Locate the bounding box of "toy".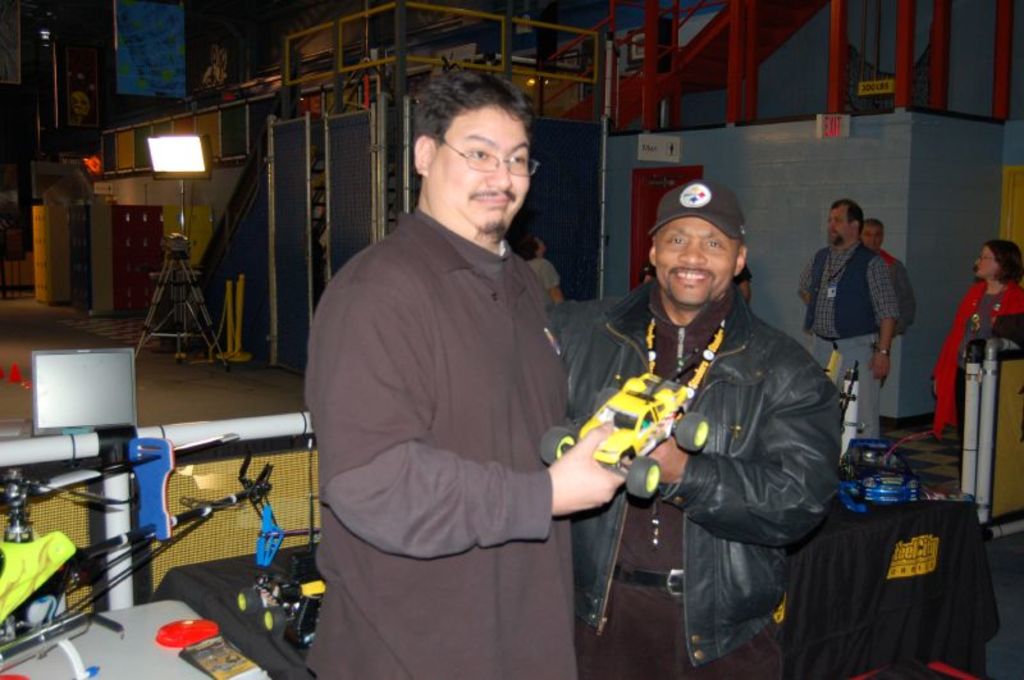
Bounding box: crop(842, 441, 919, 505).
